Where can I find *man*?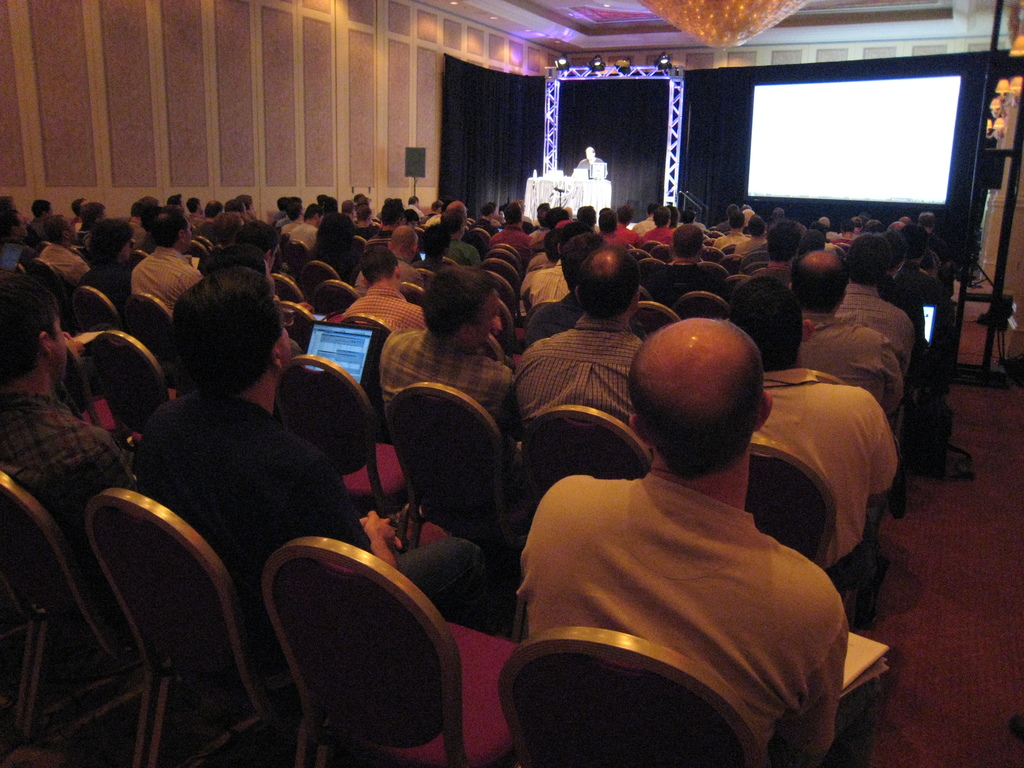
You can find it at select_region(29, 199, 58, 241).
